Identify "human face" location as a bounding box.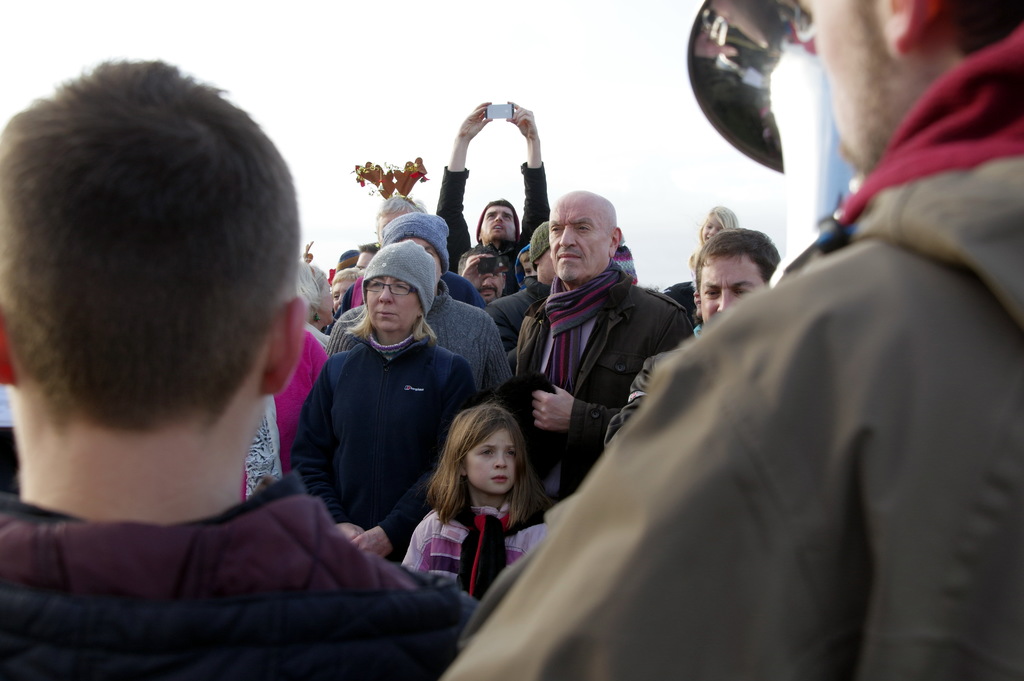
region(536, 250, 548, 284).
